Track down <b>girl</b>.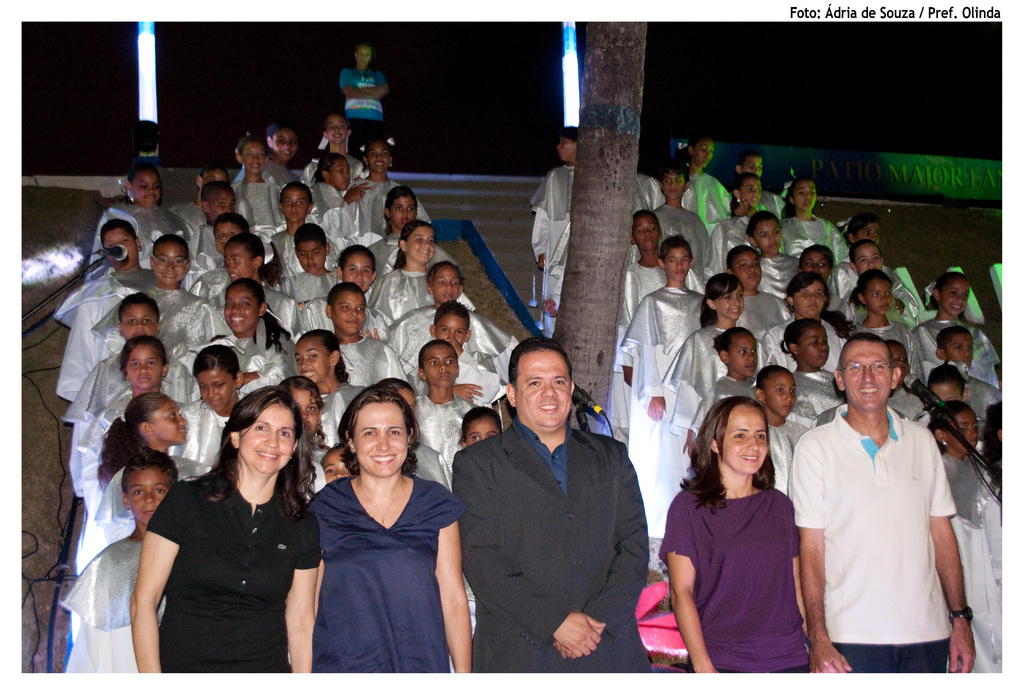
Tracked to detection(231, 135, 280, 261).
